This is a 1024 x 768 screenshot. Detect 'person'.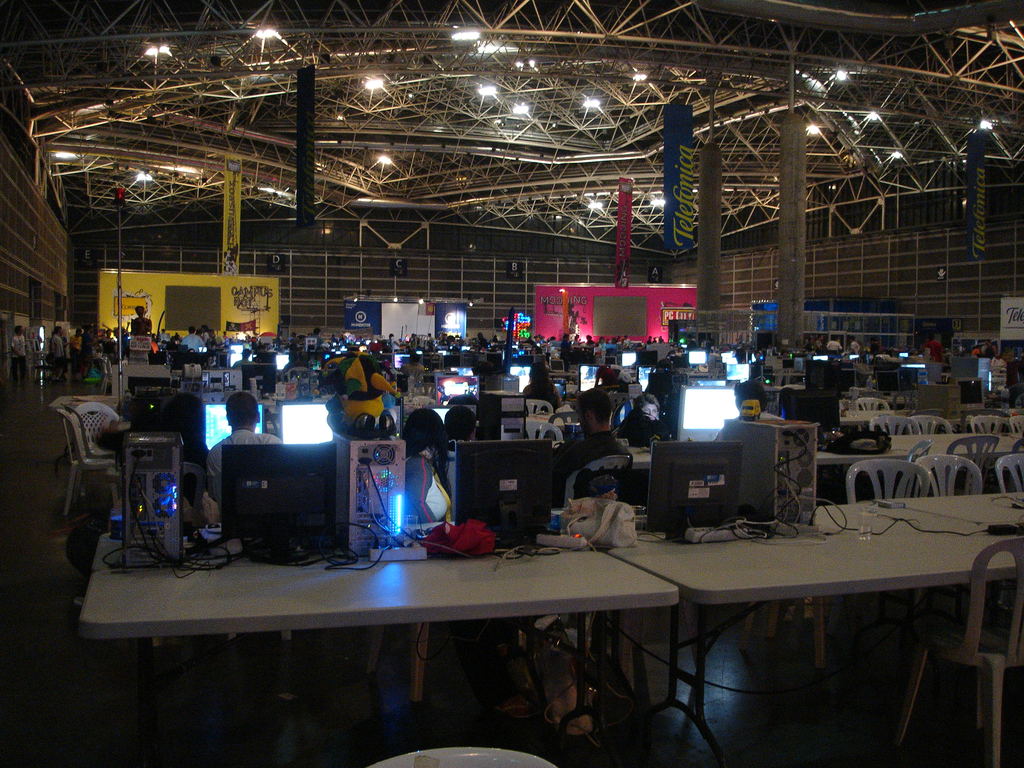
rect(205, 393, 282, 512).
